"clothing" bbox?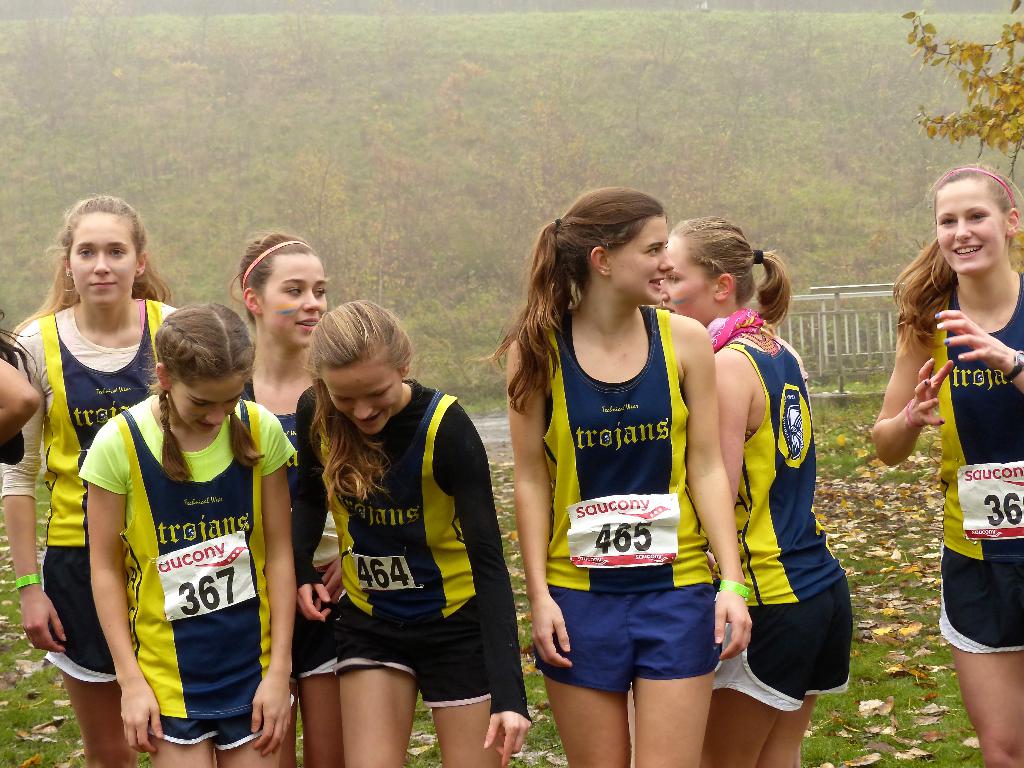
detection(236, 373, 340, 673)
